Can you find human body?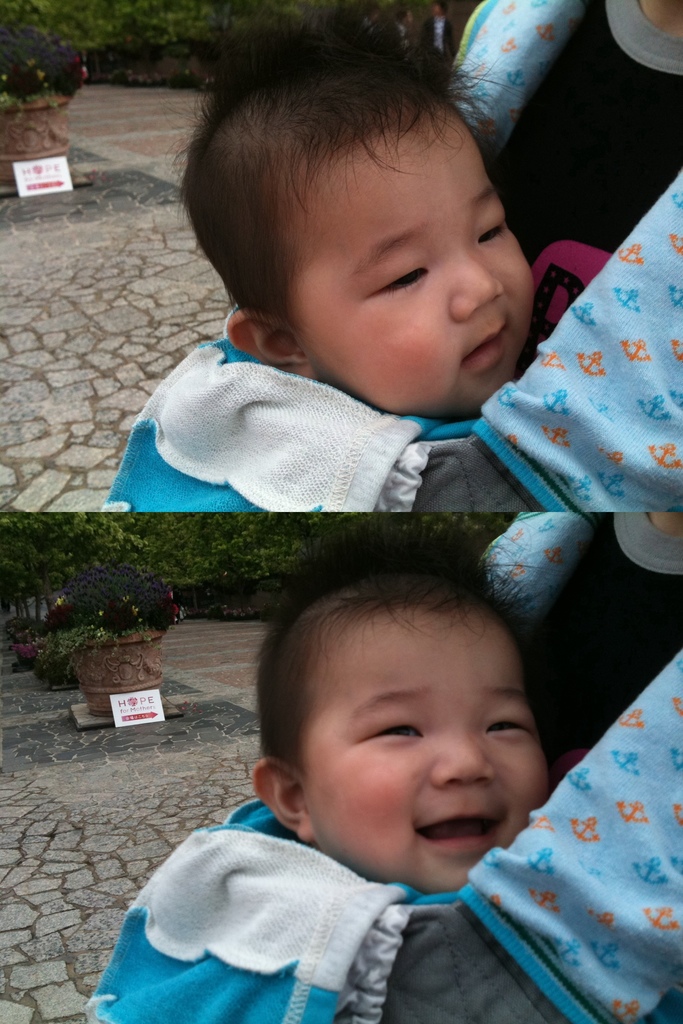
Yes, bounding box: BBox(100, 527, 645, 1003).
